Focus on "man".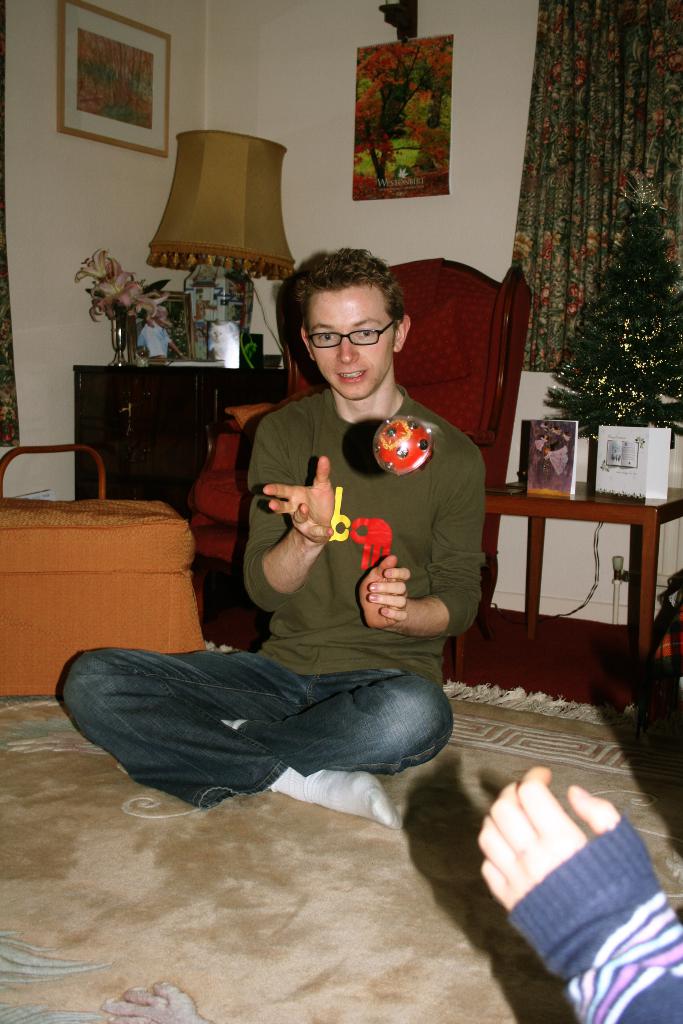
Focused at 137/304/186/359.
